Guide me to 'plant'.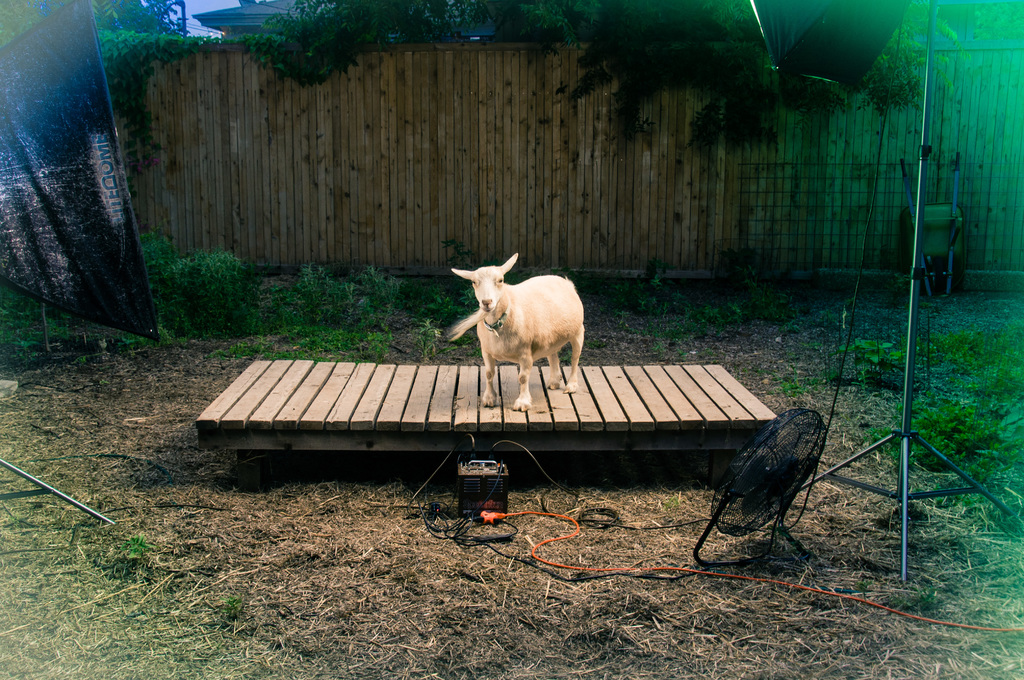
Guidance: crop(852, 388, 968, 478).
